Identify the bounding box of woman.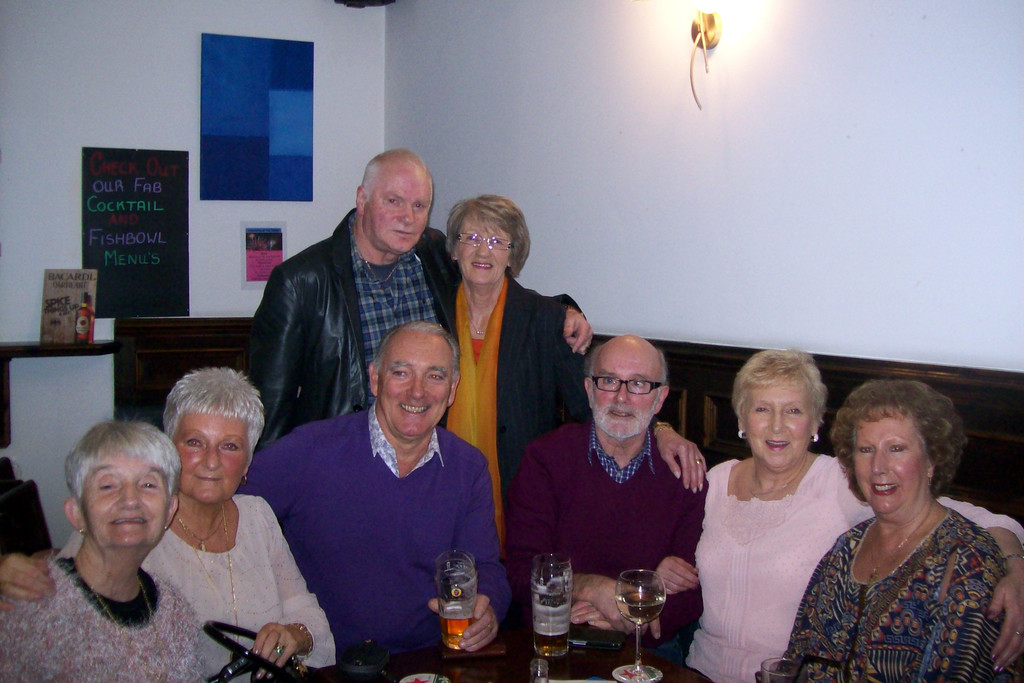
648, 346, 1023, 682.
